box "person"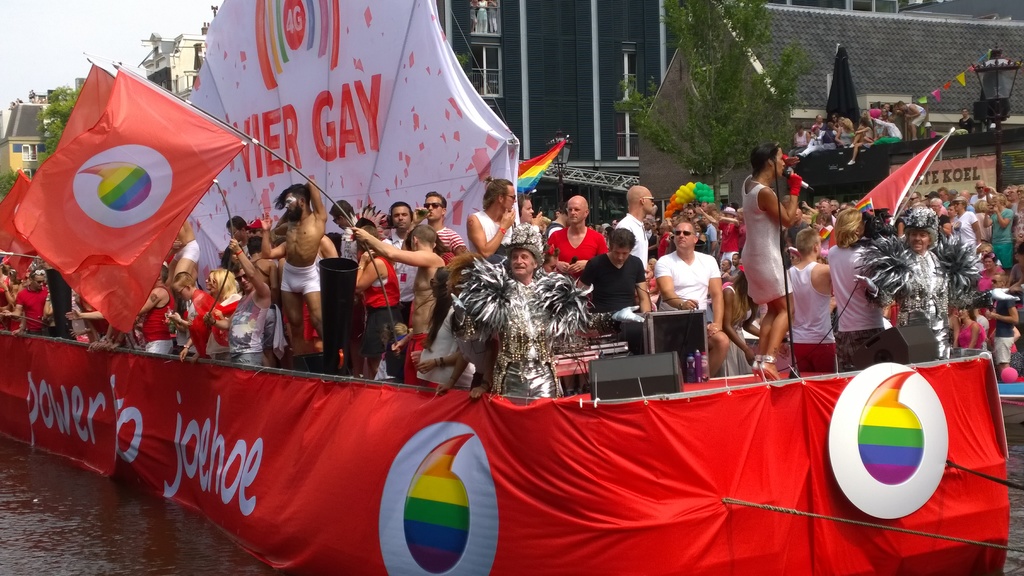
rect(6, 266, 47, 333)
